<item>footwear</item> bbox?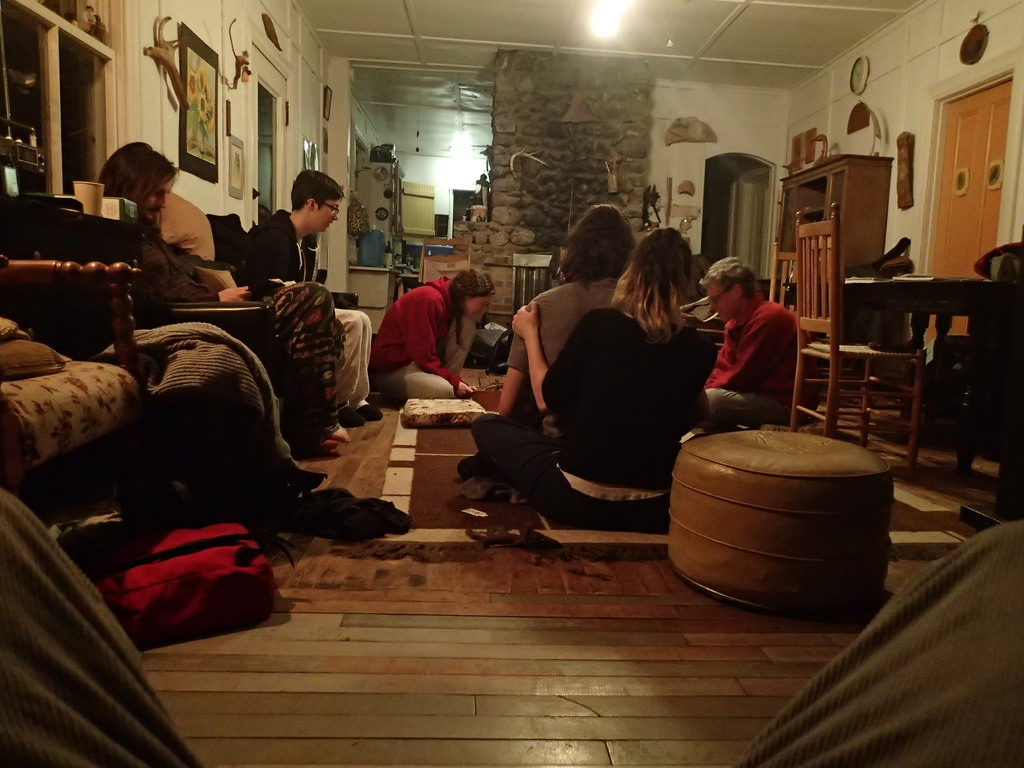
bbox(339, 408, 364, 429)
